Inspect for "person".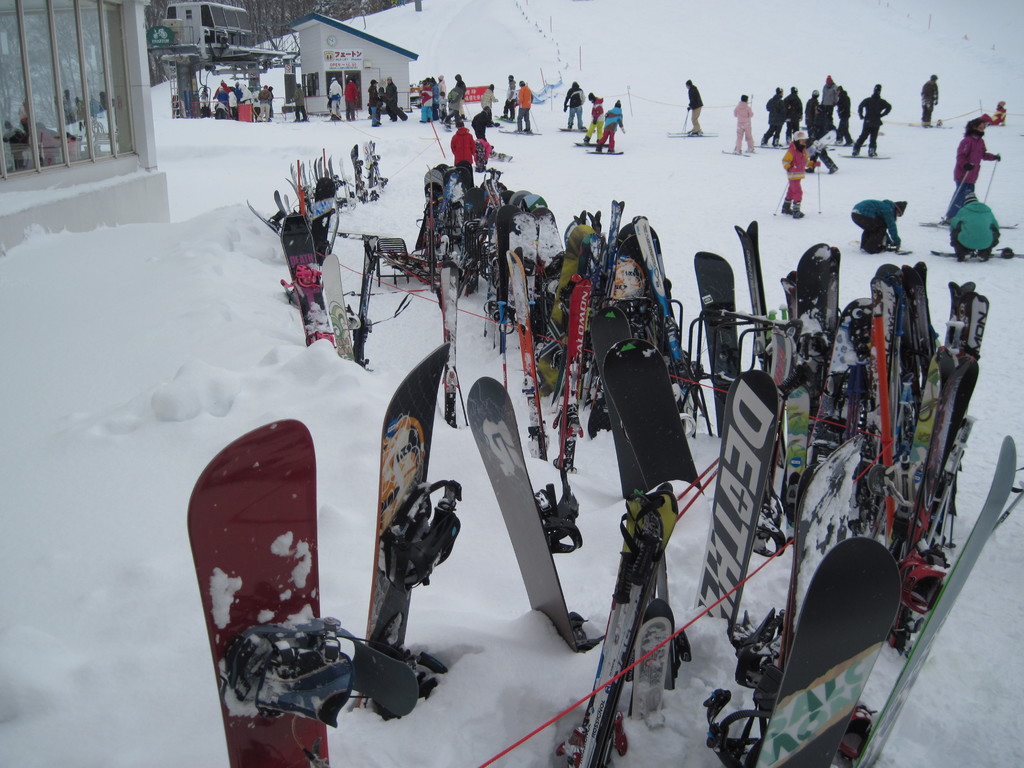
Inspection: x1=758 y1=89 x2=785 y2=147.
